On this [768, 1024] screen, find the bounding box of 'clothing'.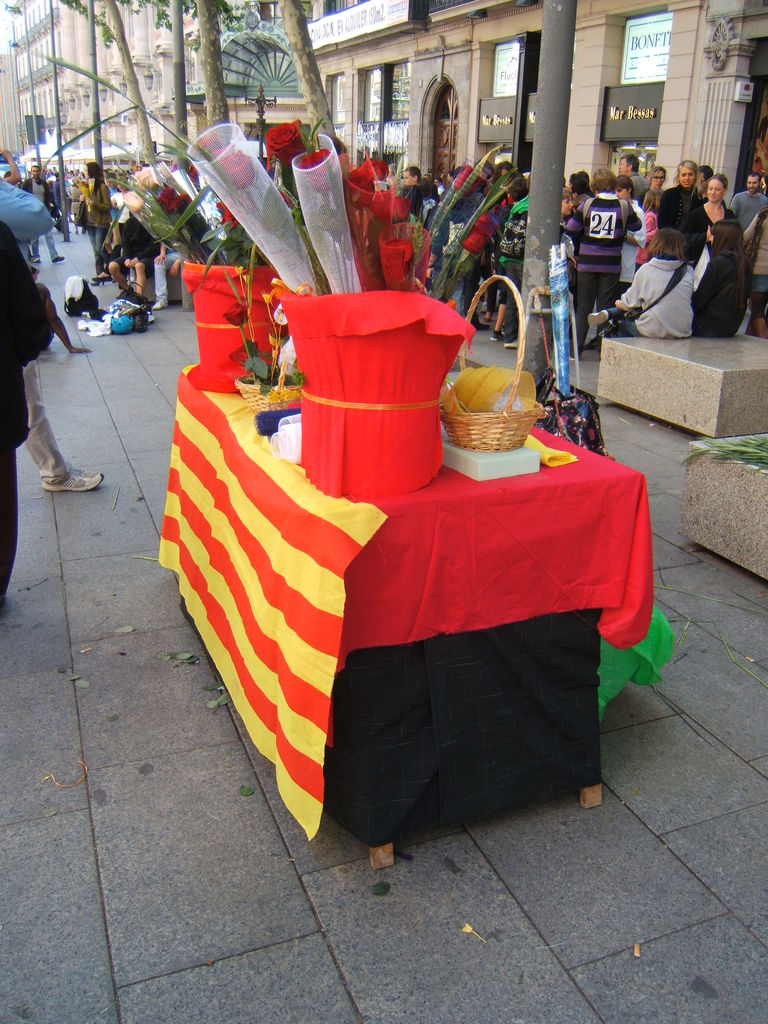
Bounding box: bbox=(111, 214, 152, 271).
